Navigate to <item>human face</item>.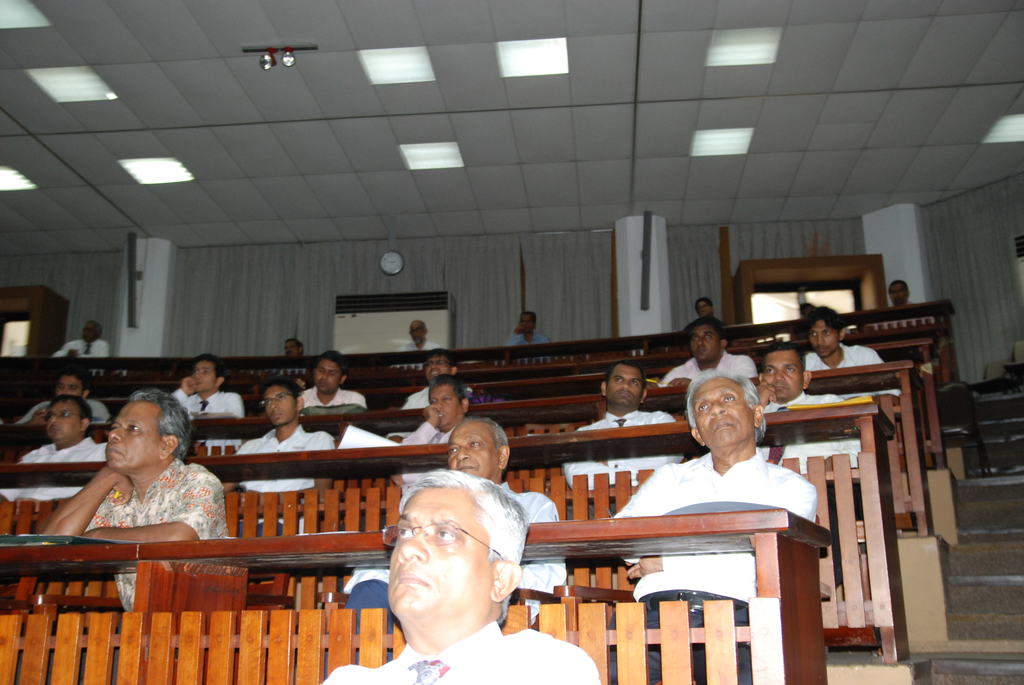
Navigation target: {"left": 193, "top": 361, "right": 215, "bottom": 392}.
